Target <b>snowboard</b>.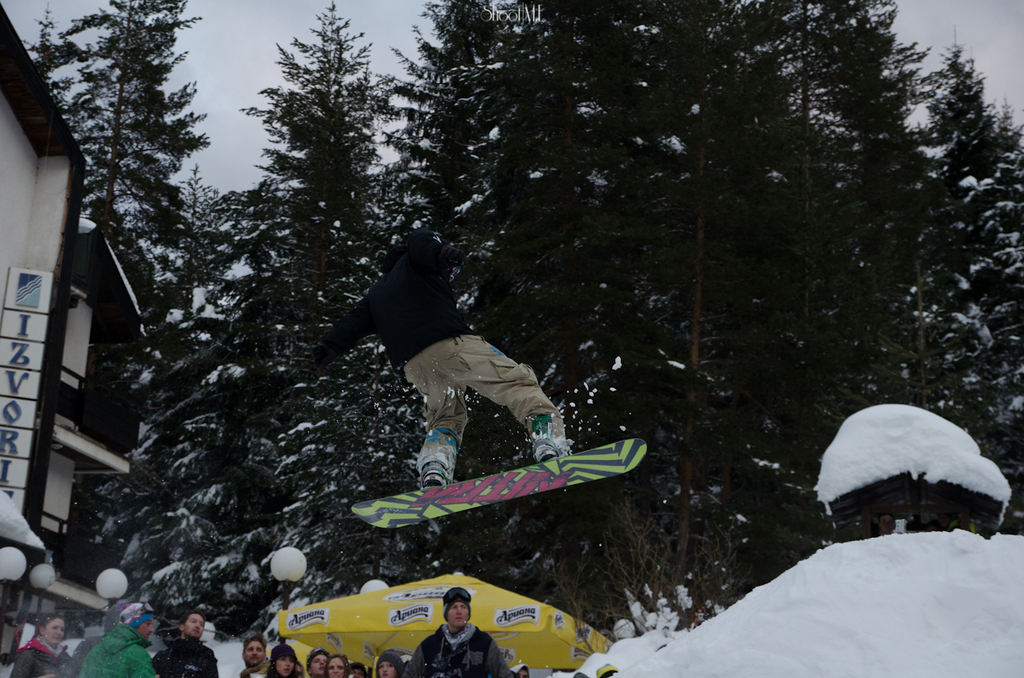
Target region: 351:440:648:531.
